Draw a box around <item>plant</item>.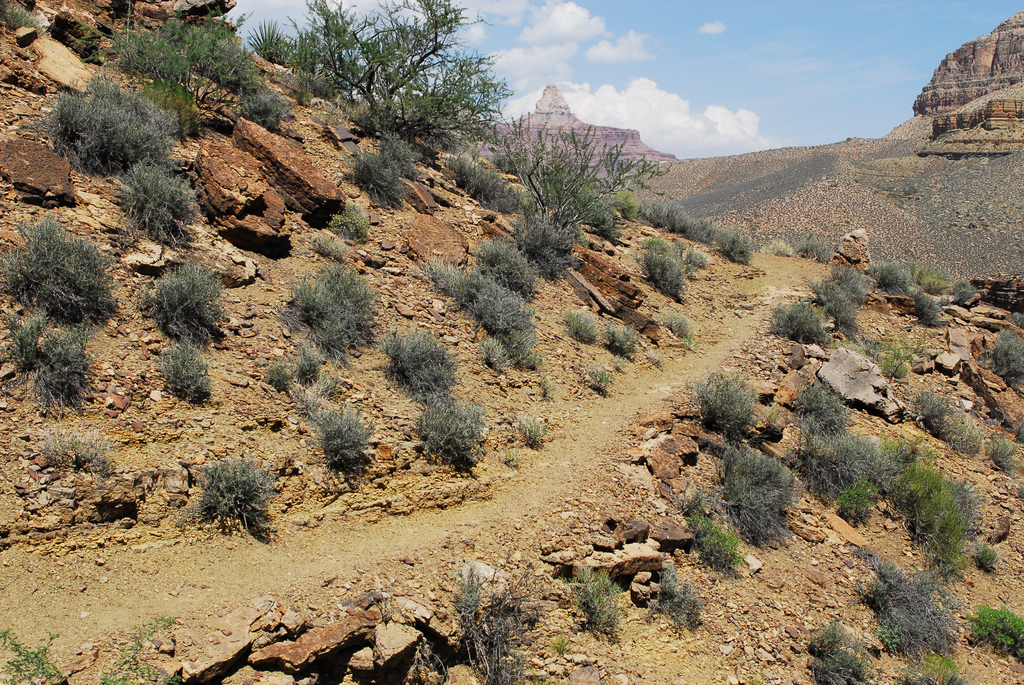
locate(413, 391, 492, 463).
